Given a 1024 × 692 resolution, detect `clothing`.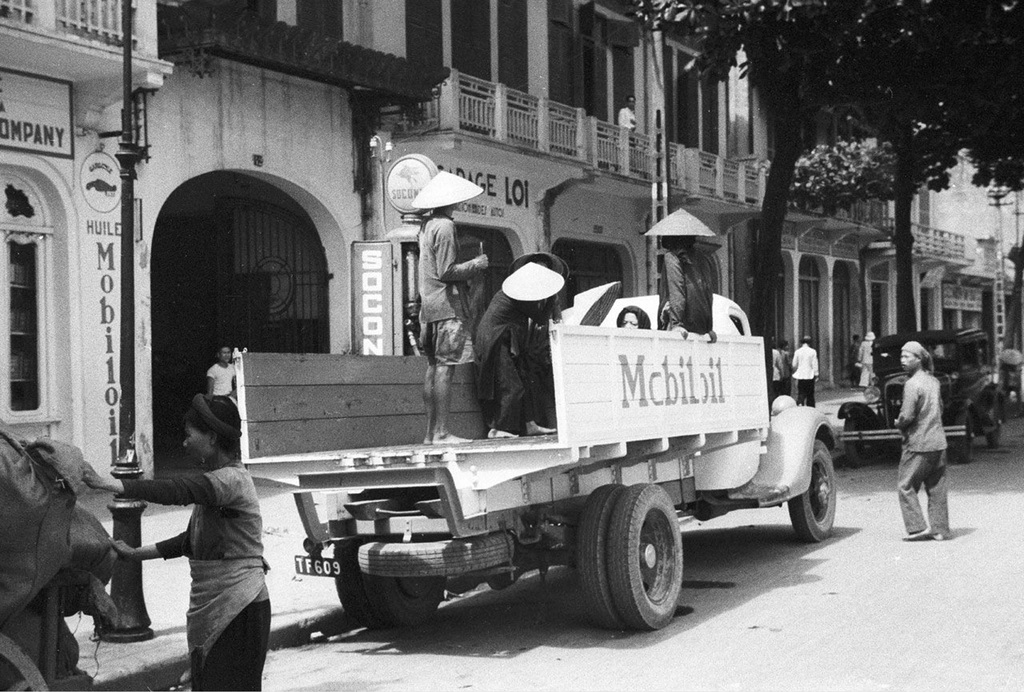
rect(207, 358, 235, 391).
